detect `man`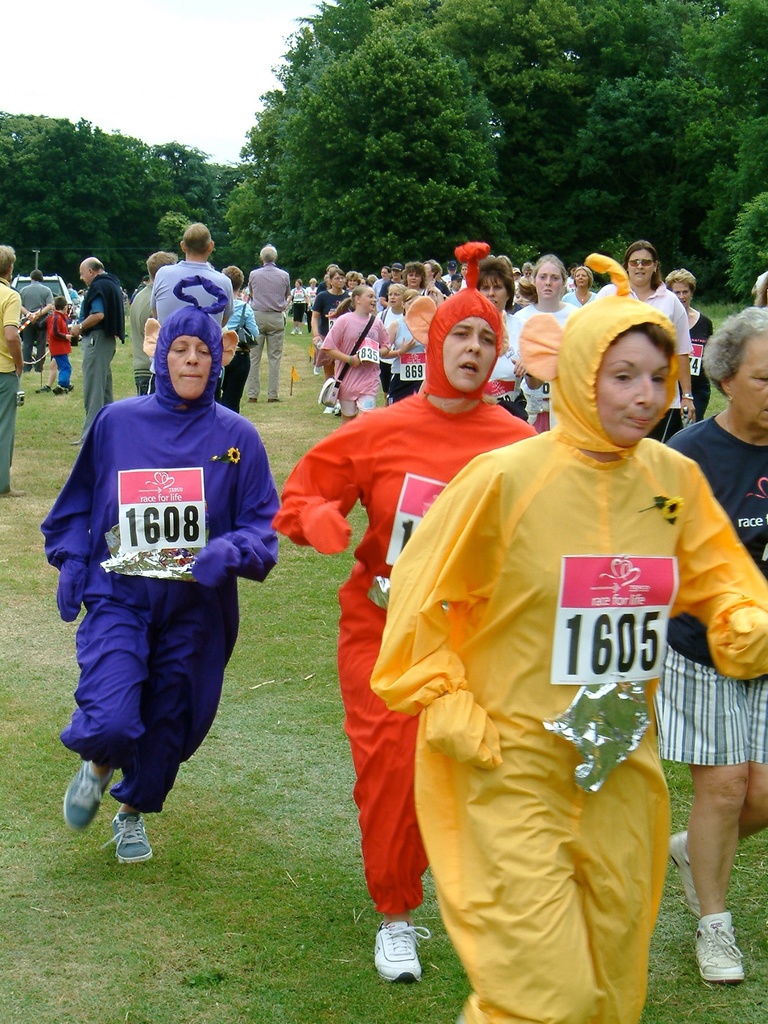
bbox=(240, 239, 301, 399)
